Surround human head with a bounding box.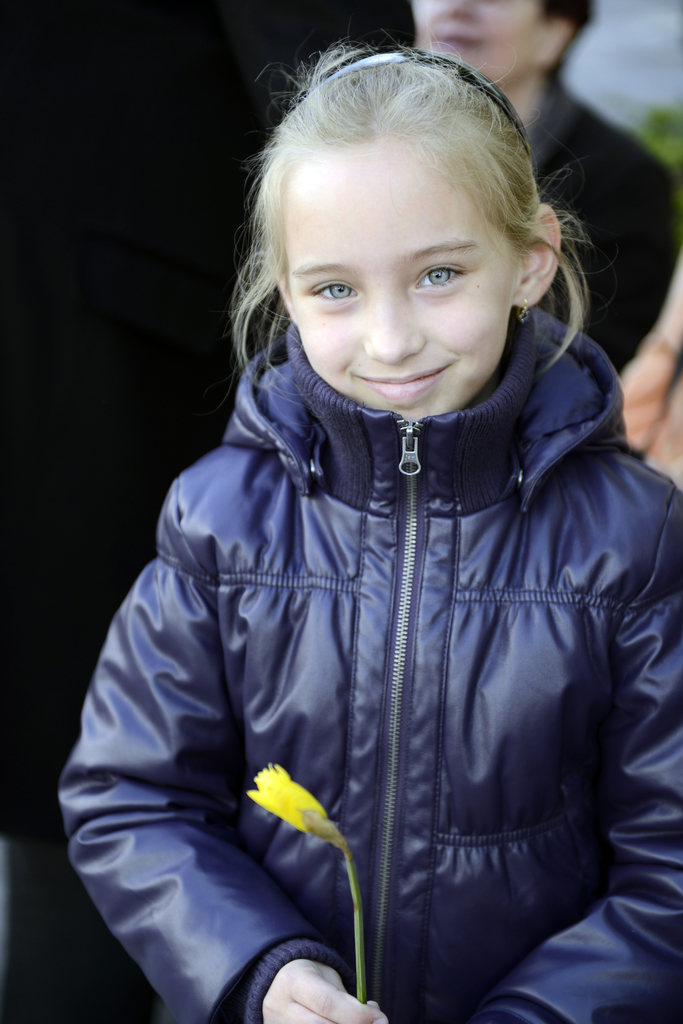
x1=241, y1=46, x2=559, y2=421.
